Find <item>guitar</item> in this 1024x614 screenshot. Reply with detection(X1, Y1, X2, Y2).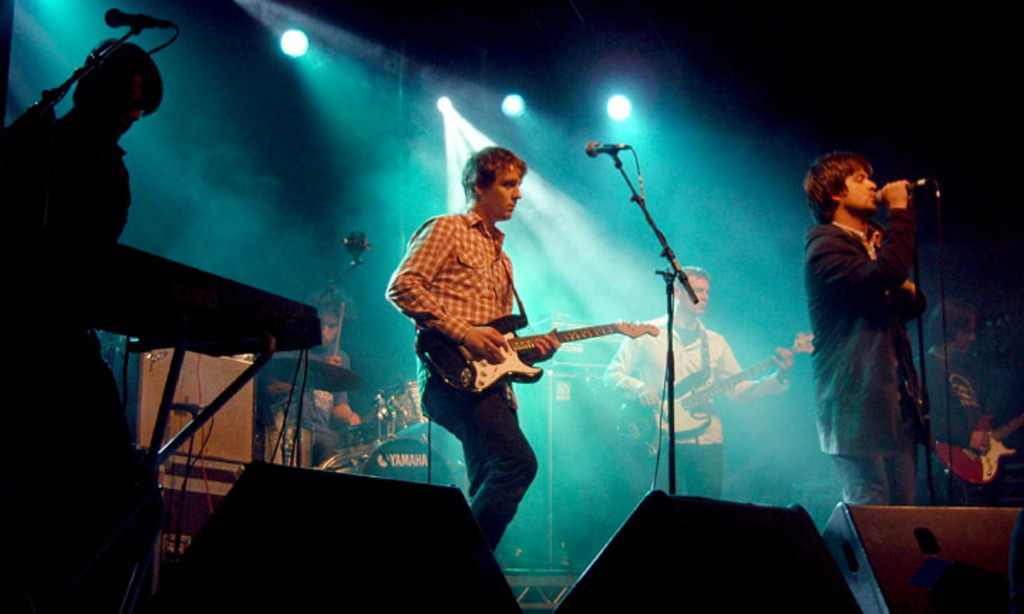
detection(939, 406, 1023, 488).
